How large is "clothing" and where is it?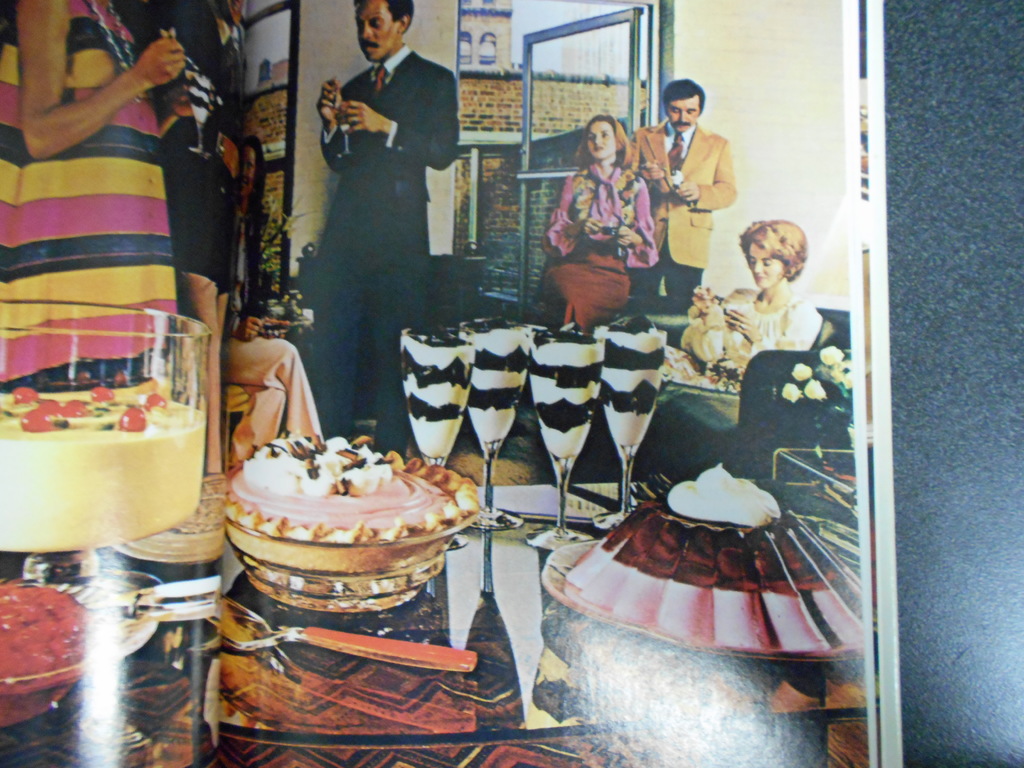
Bounding box: box=[156, 0, 243, 280].
